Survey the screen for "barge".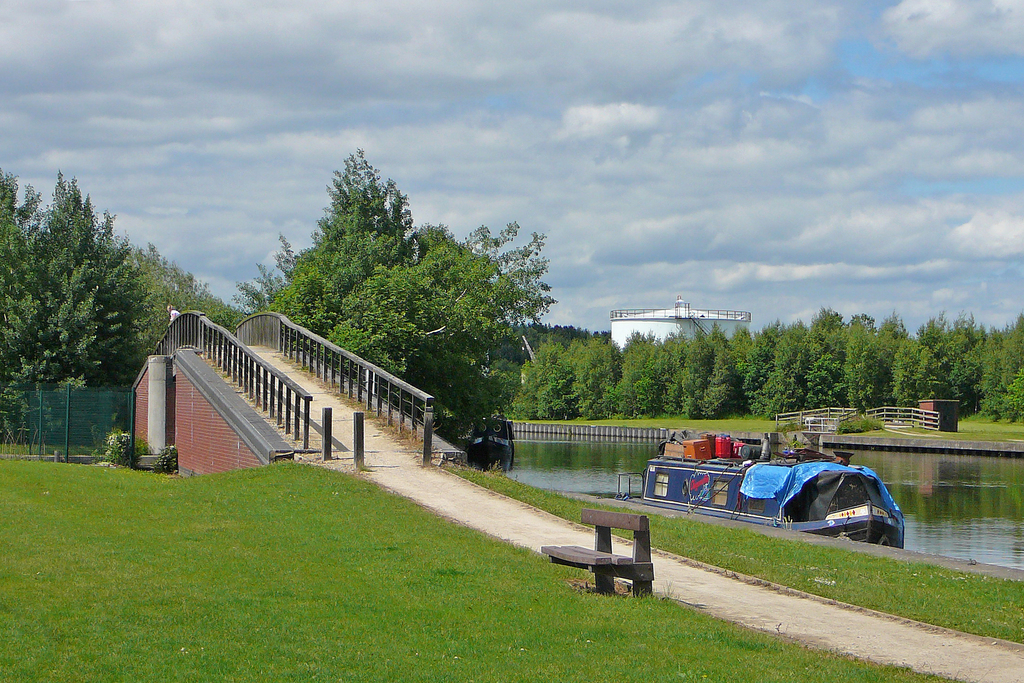
Survey found: (615,429,902,548).
